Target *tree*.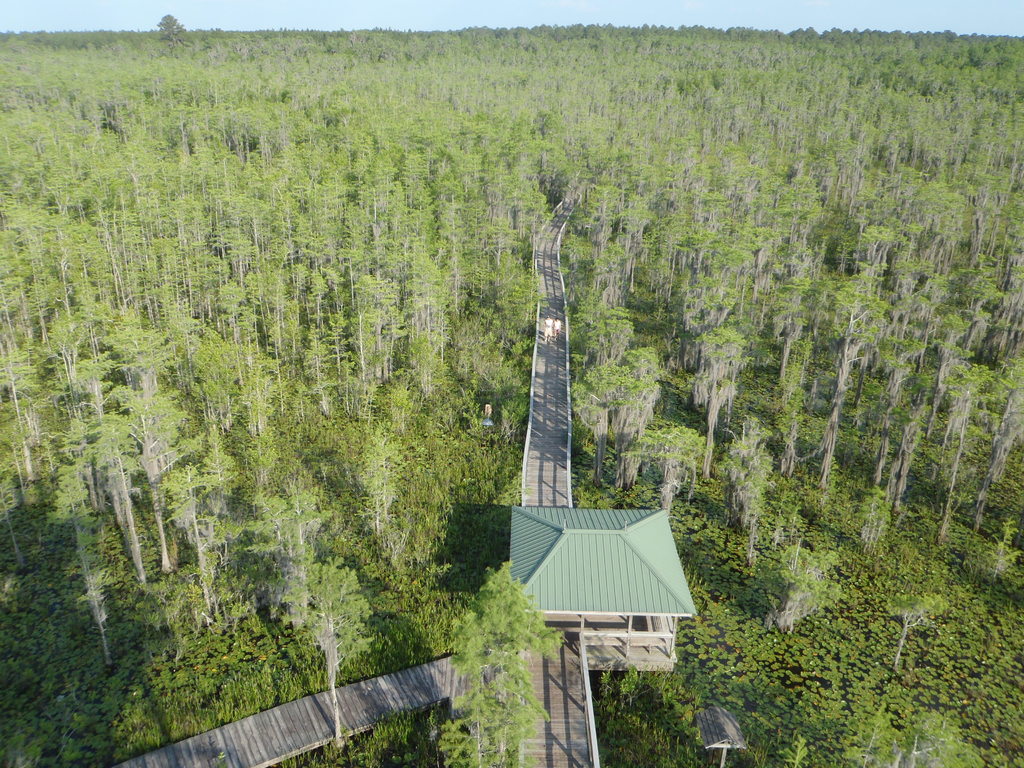
Target region: 290 556 378 753.
